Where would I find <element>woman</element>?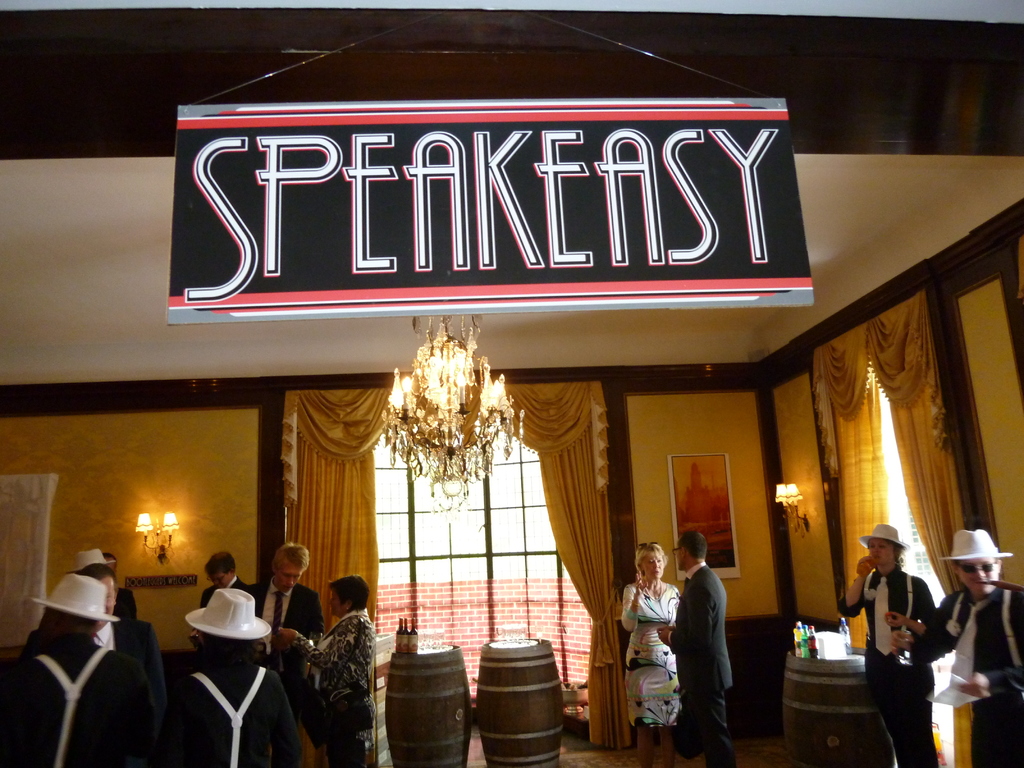
At <region>834, 524, 941, 767</region>.
